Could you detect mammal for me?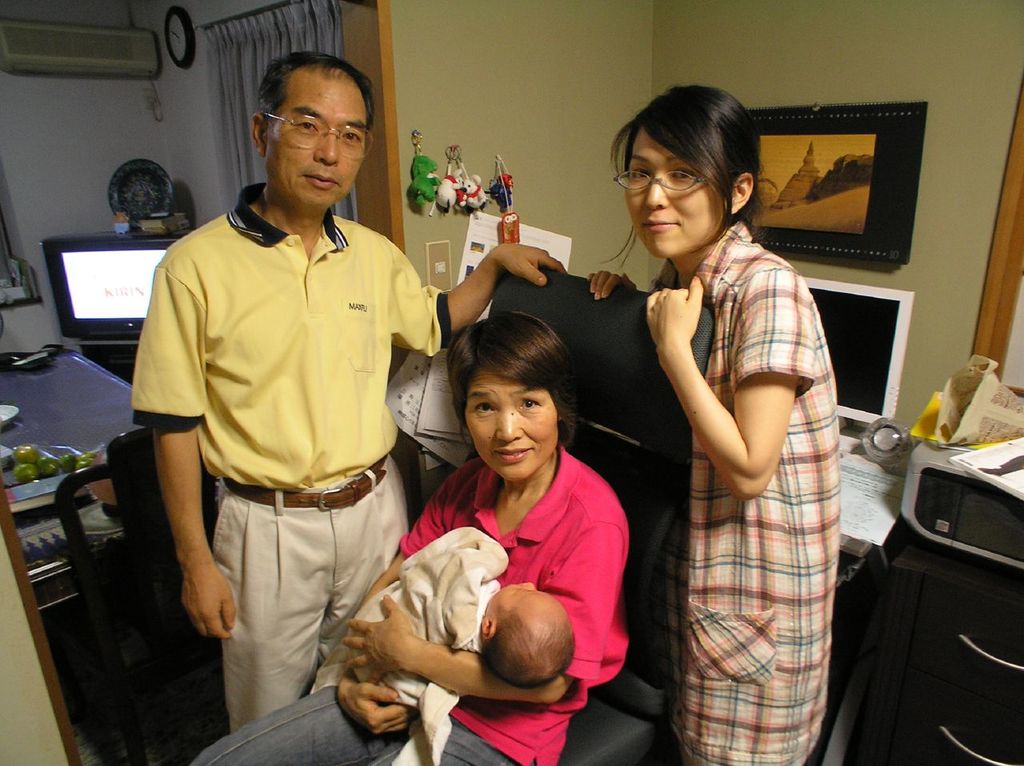
Detection result: x1=184 y1=311 x2=630 y2=765.
